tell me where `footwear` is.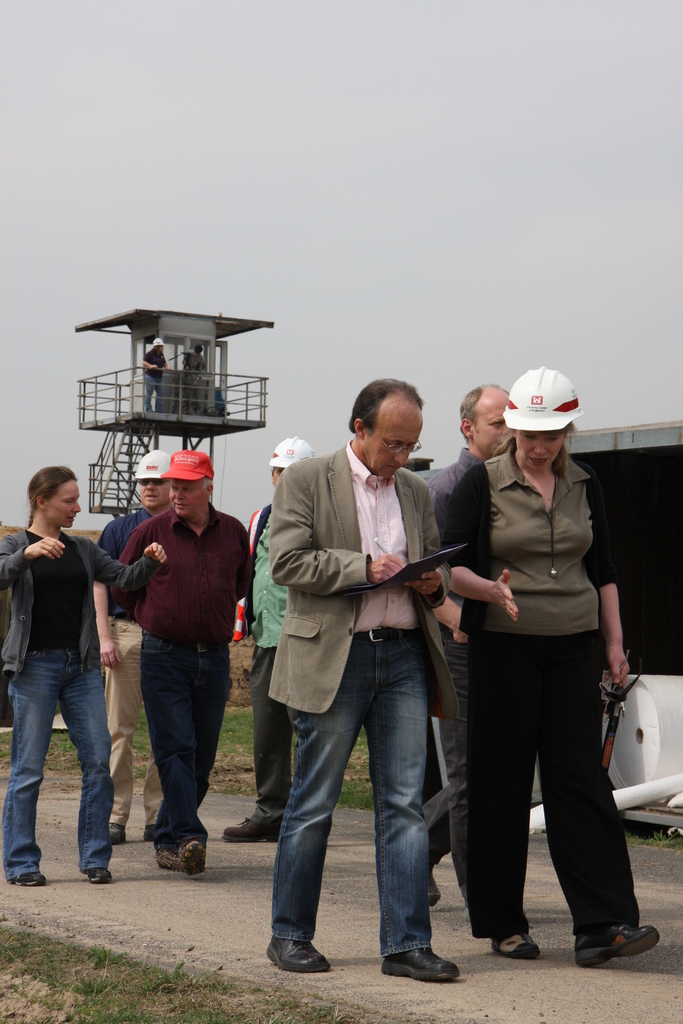
`footwear` is at detection(573, 924, 655, 966).
